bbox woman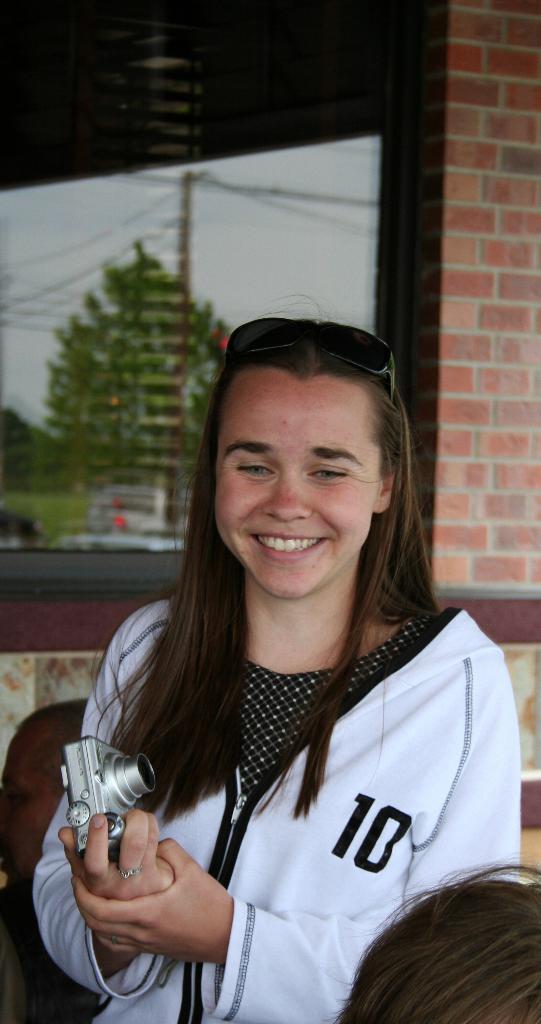
{"left": 38, "top": 319, "right": 527, "bottom": 1023}
